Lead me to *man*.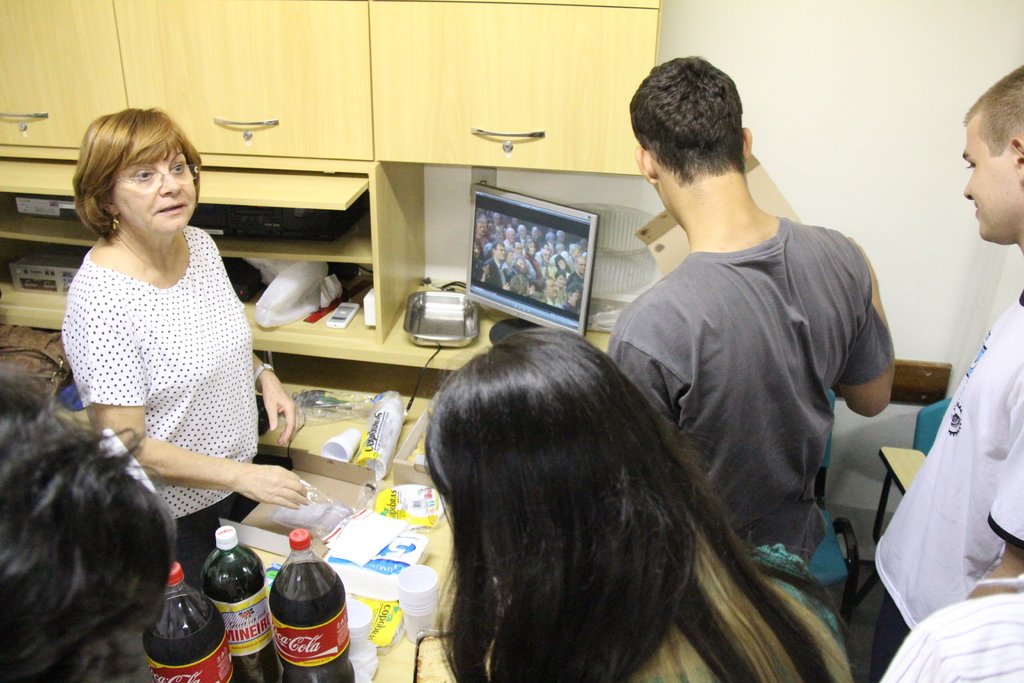
Lead to l=835, t=54, r=1023, b=682.
